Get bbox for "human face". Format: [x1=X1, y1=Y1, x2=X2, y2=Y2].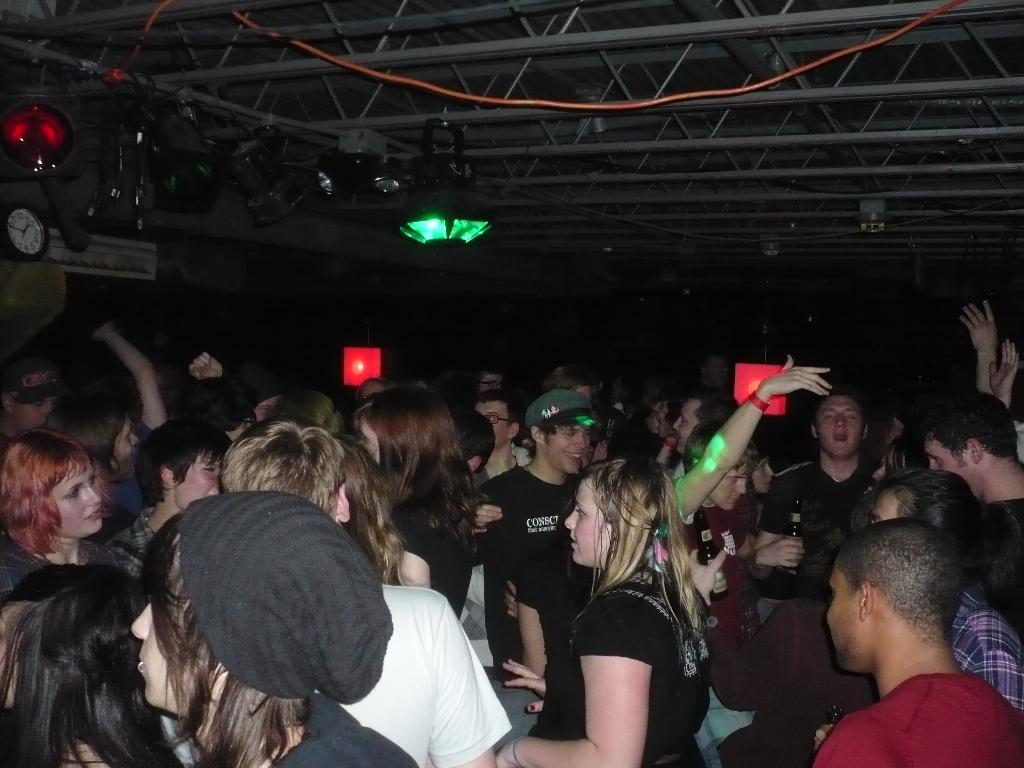
[x1=0, y1=605, x2=22, y2=712].
